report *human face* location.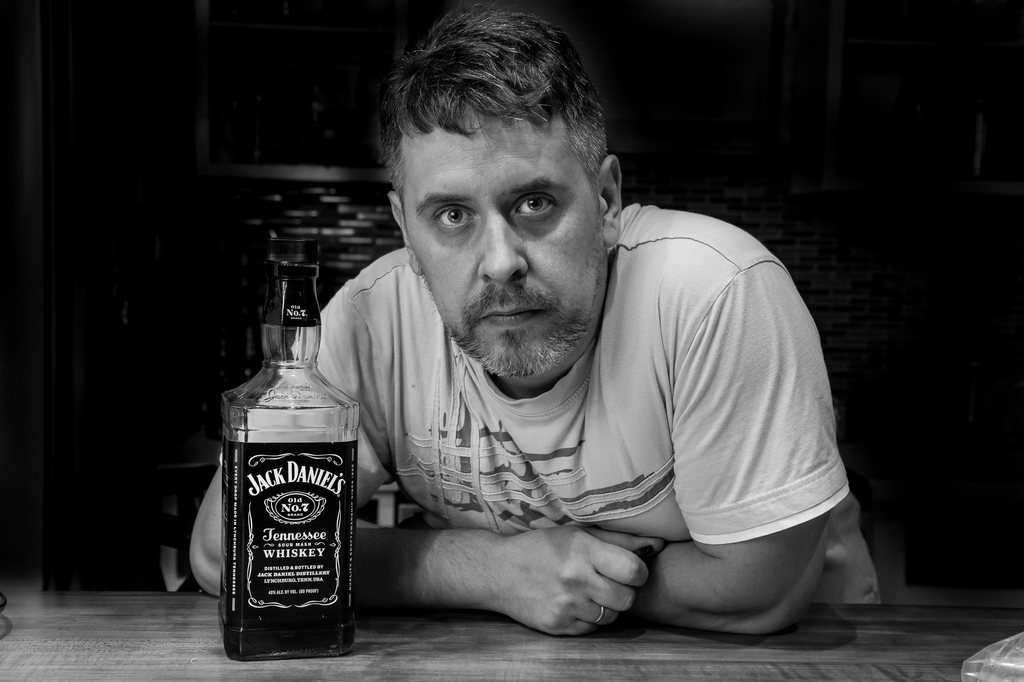
Report: (x1=406, y1=116, x2=592, y2=386).
